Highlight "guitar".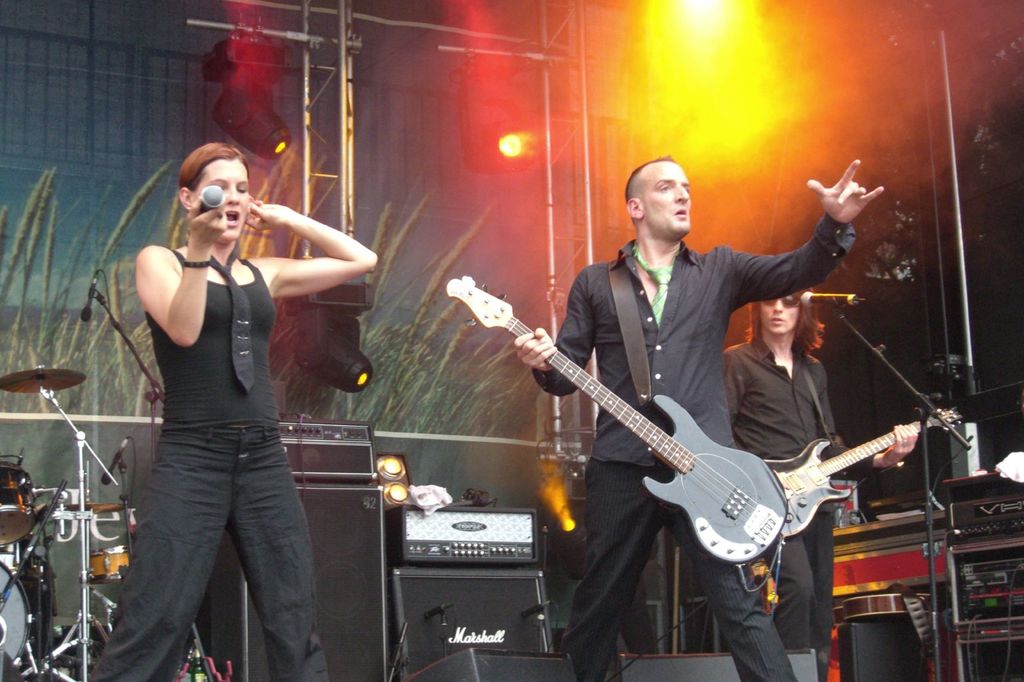
Highlighted region: crop(442, 267, 797, 568).
